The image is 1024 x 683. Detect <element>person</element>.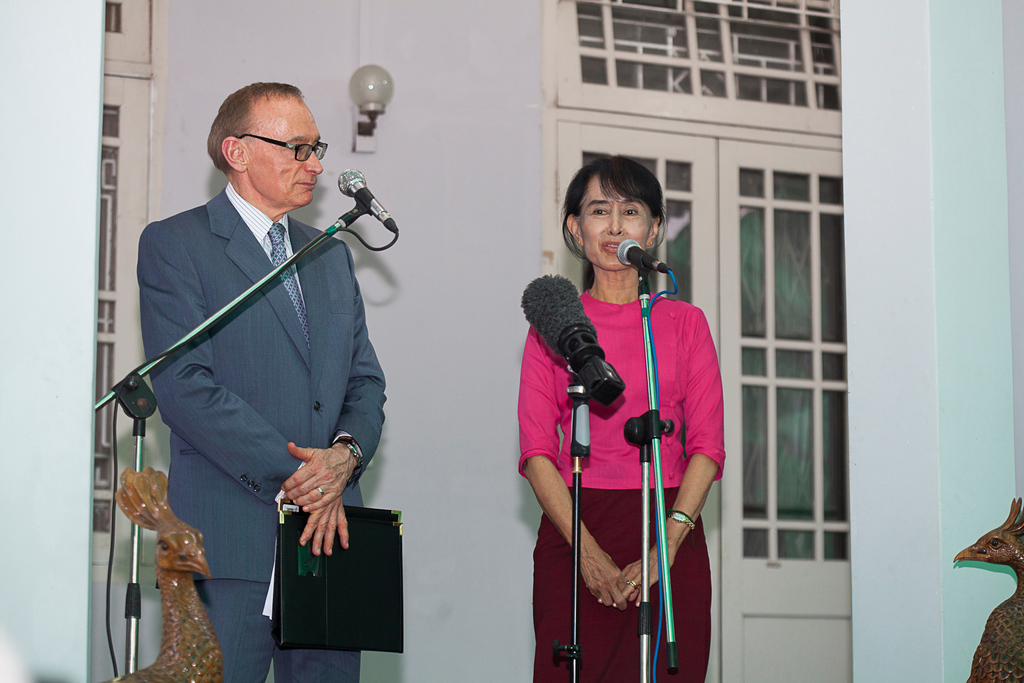
Detection: region(515, 163, 723, 682).
